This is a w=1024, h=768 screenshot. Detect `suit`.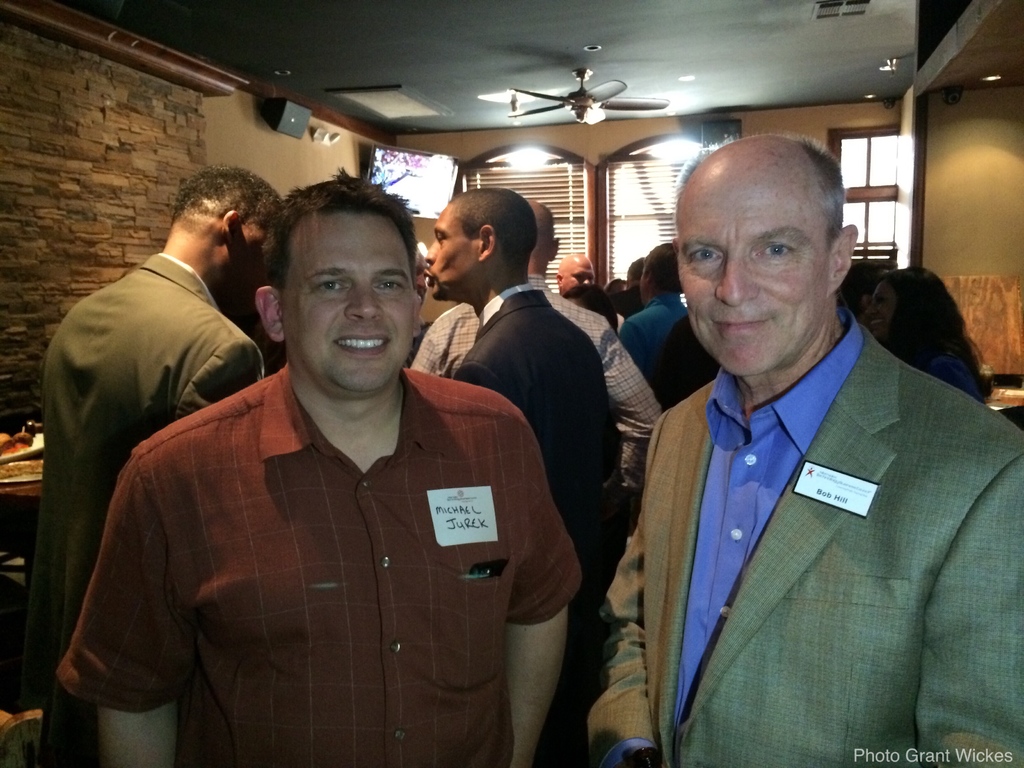
Rect(589, 260, 1014, 752).
